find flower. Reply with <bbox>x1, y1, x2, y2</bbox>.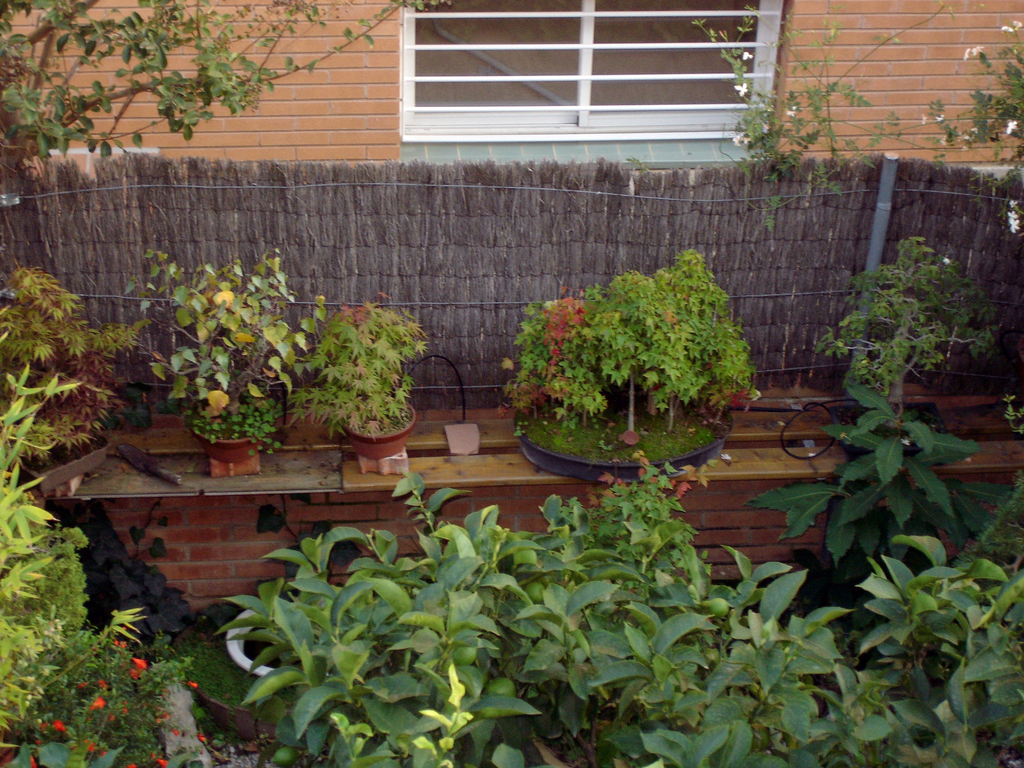
<bbox>109, 705, 125, 717</bbox>.
